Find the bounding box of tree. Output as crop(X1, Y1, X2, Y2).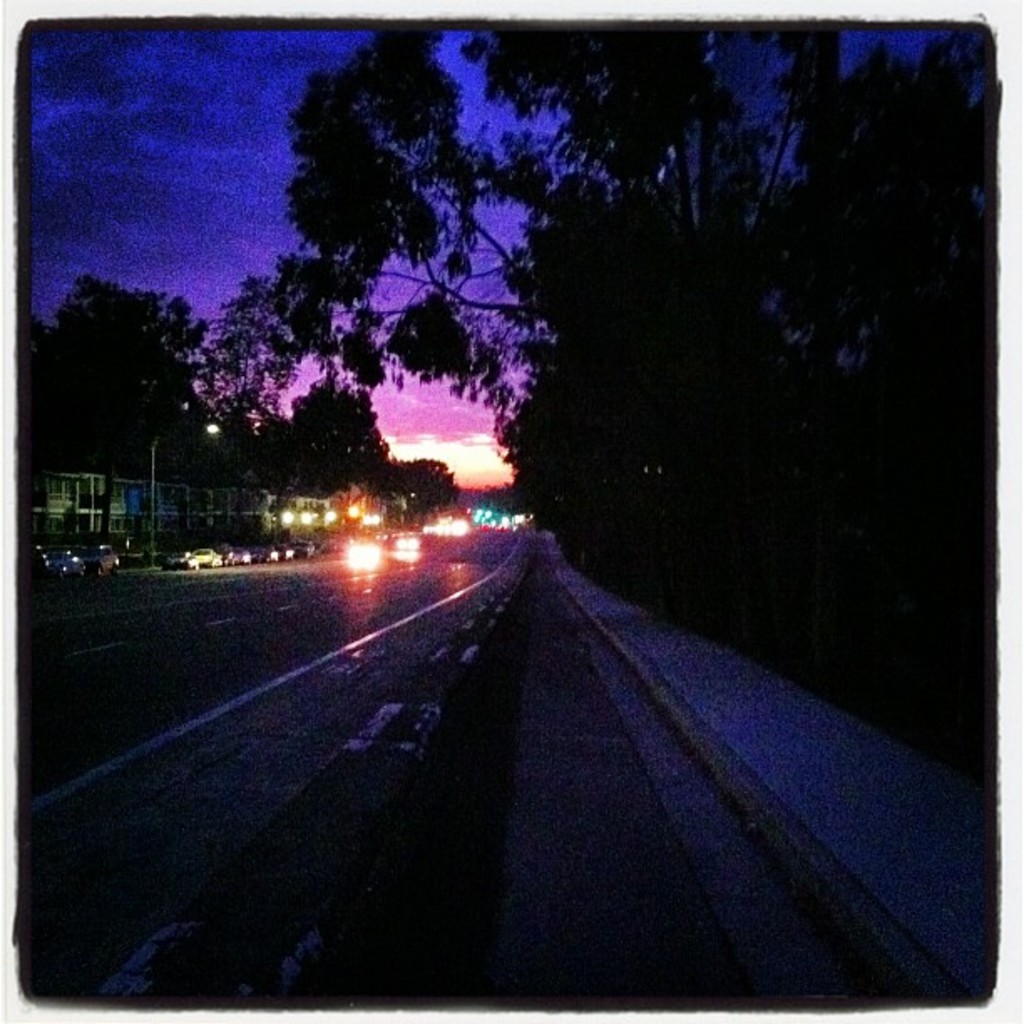
crop(38, 236, 224, 515).
